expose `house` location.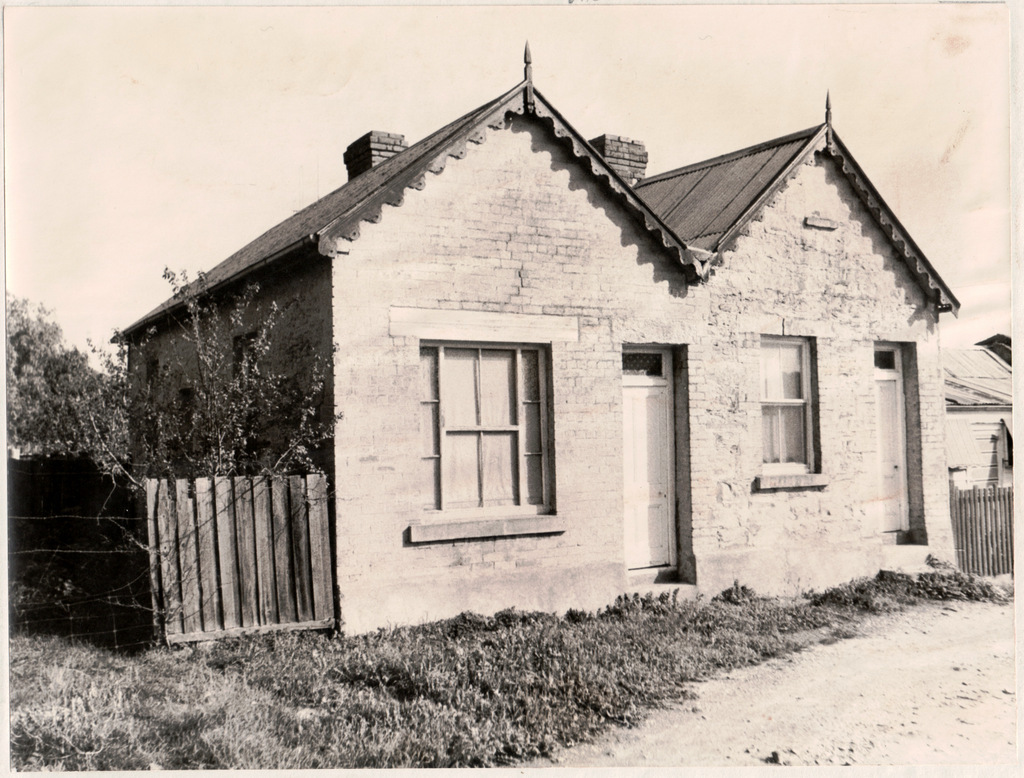
Exposed at 977 328 1017 358.
